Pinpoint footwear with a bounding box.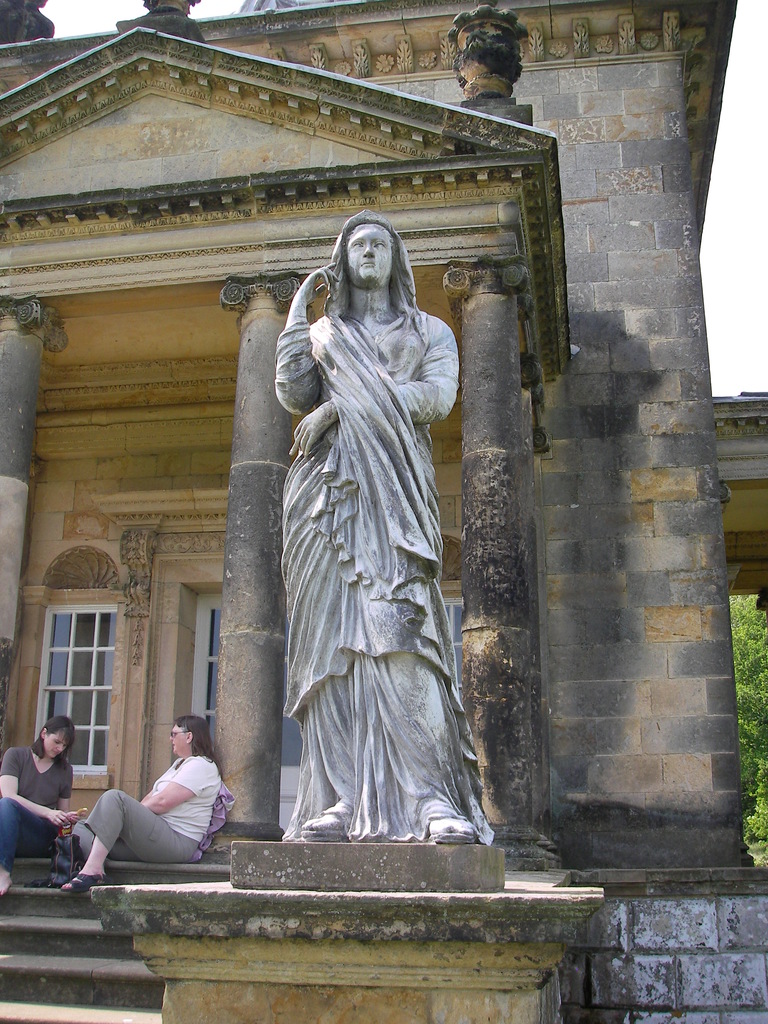
bbox(55, 872, 109, 896).
